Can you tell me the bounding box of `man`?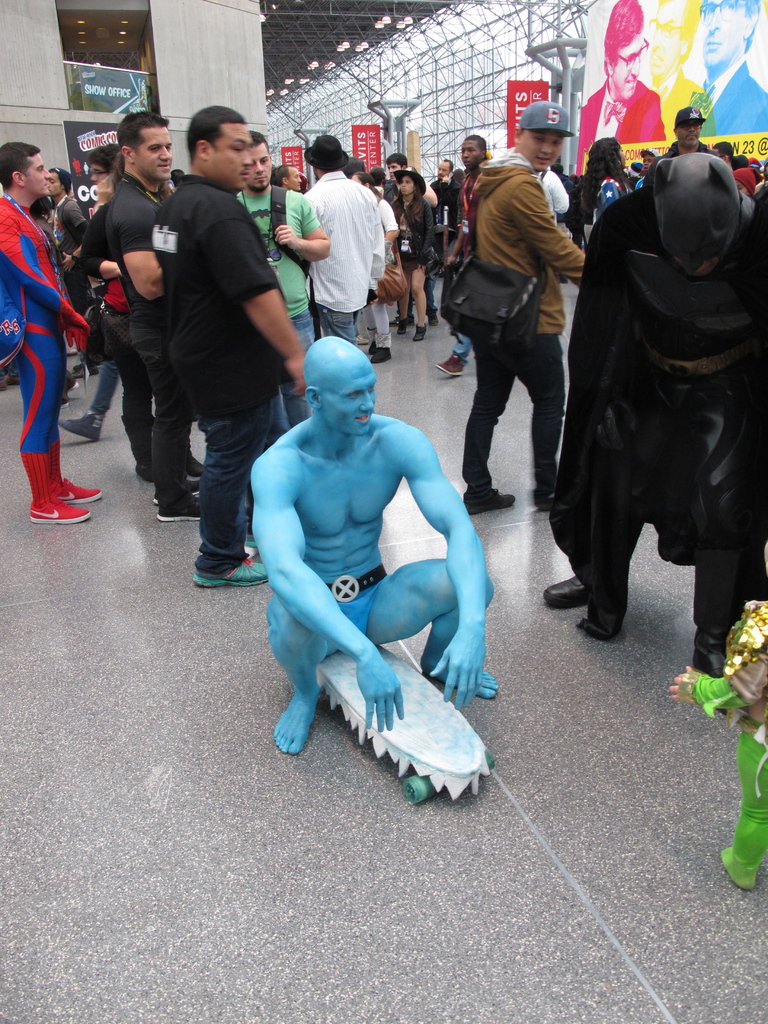
[248,333,501,760].
